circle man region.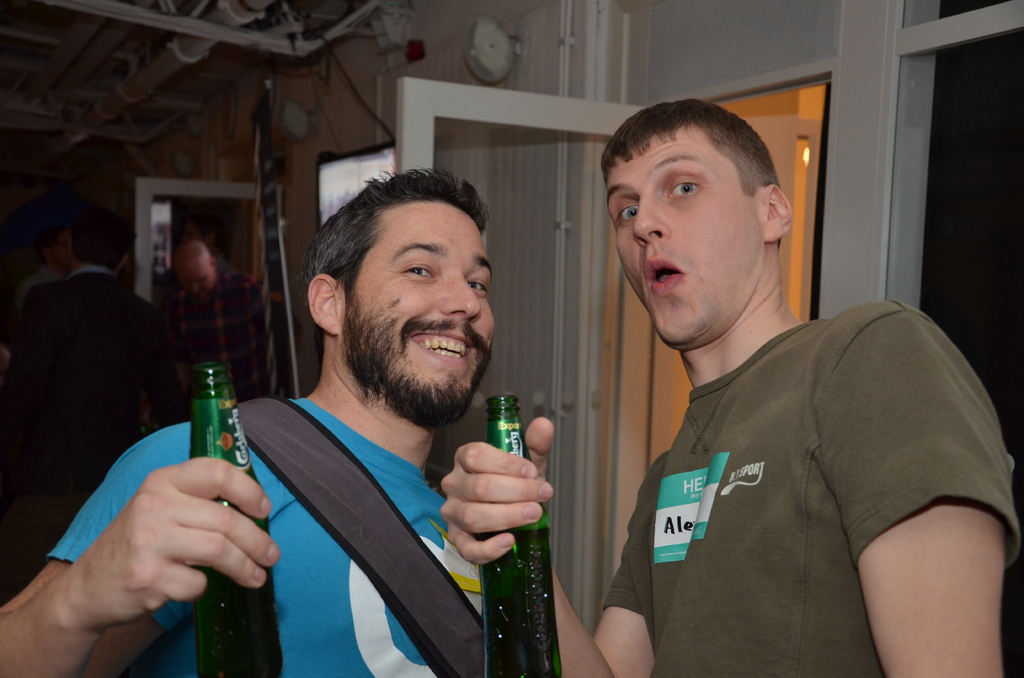
Region: (x1=0, y1=165, x2=552, y2=677).
